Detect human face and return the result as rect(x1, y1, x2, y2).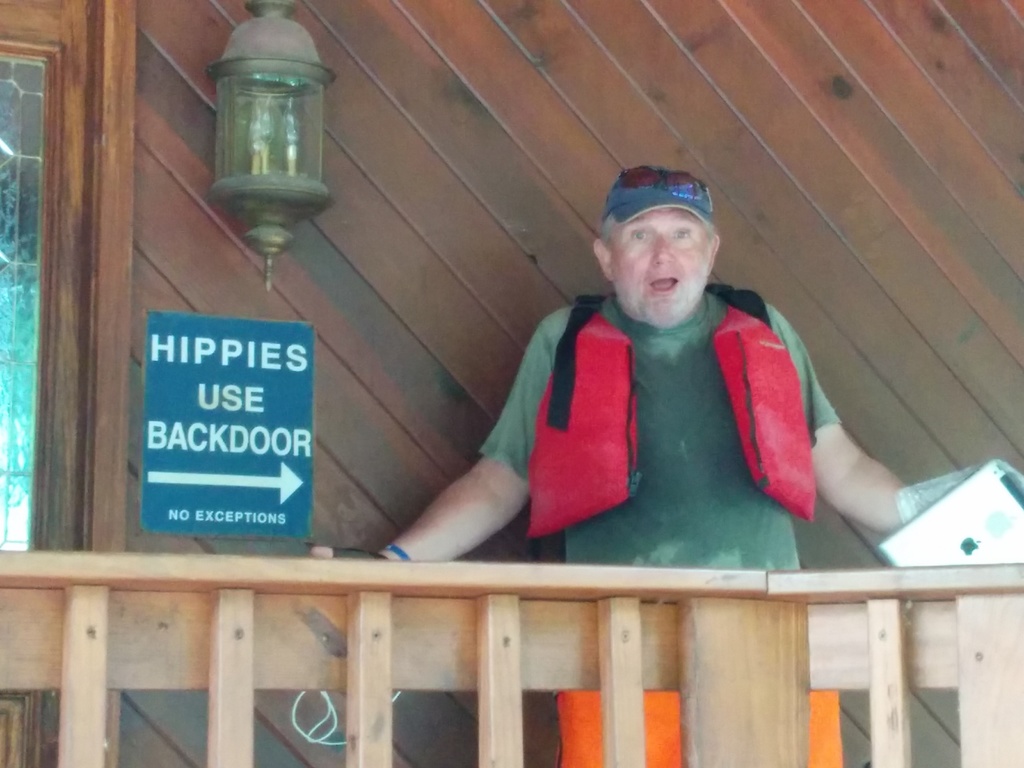
rect(611, 207, 712, 326).
